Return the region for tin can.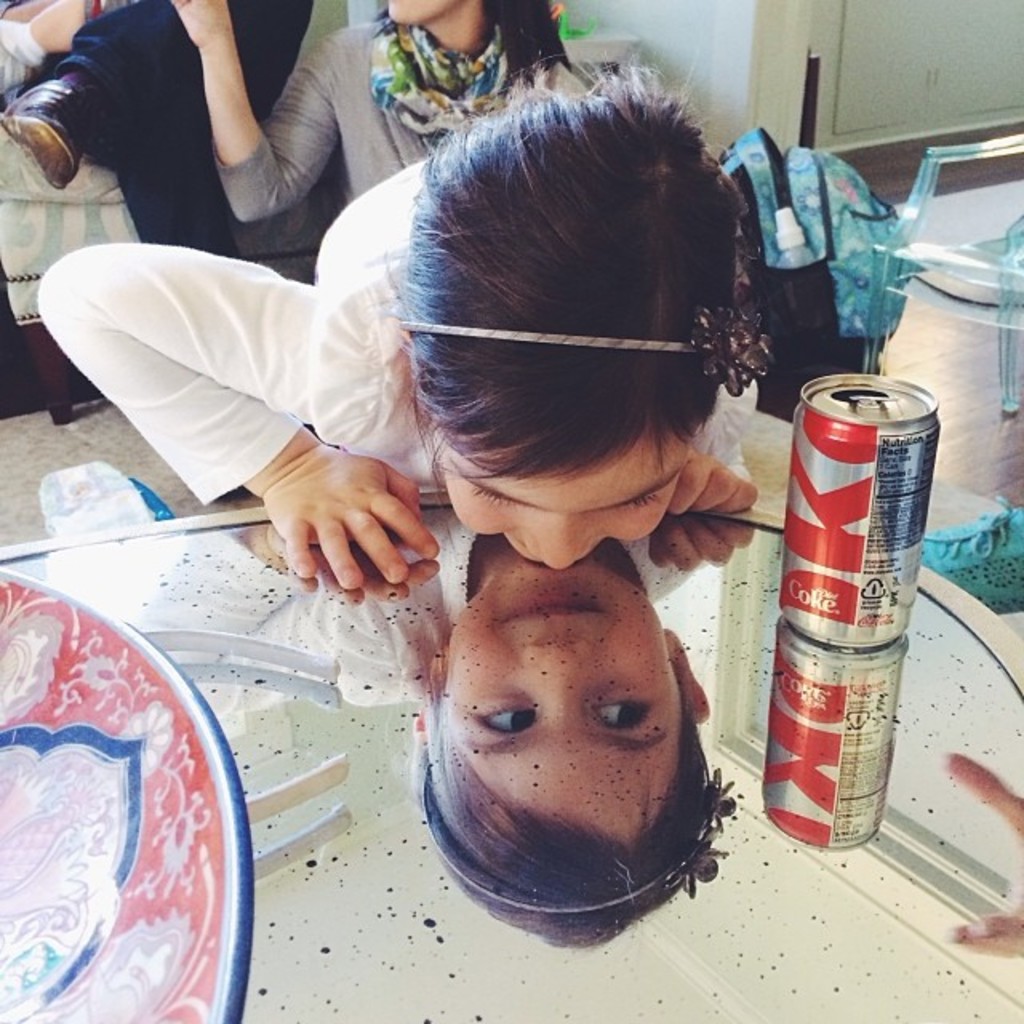
detection(776, 371, 941, 650).
